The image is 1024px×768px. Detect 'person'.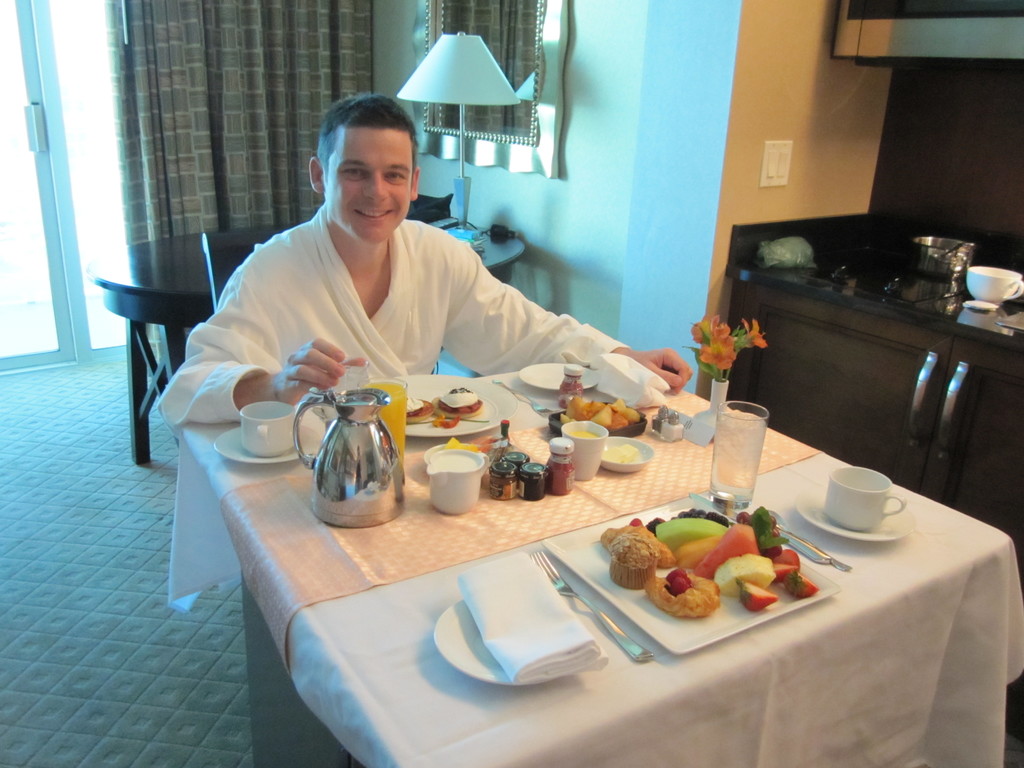
Detection: 158/92/691/422.
